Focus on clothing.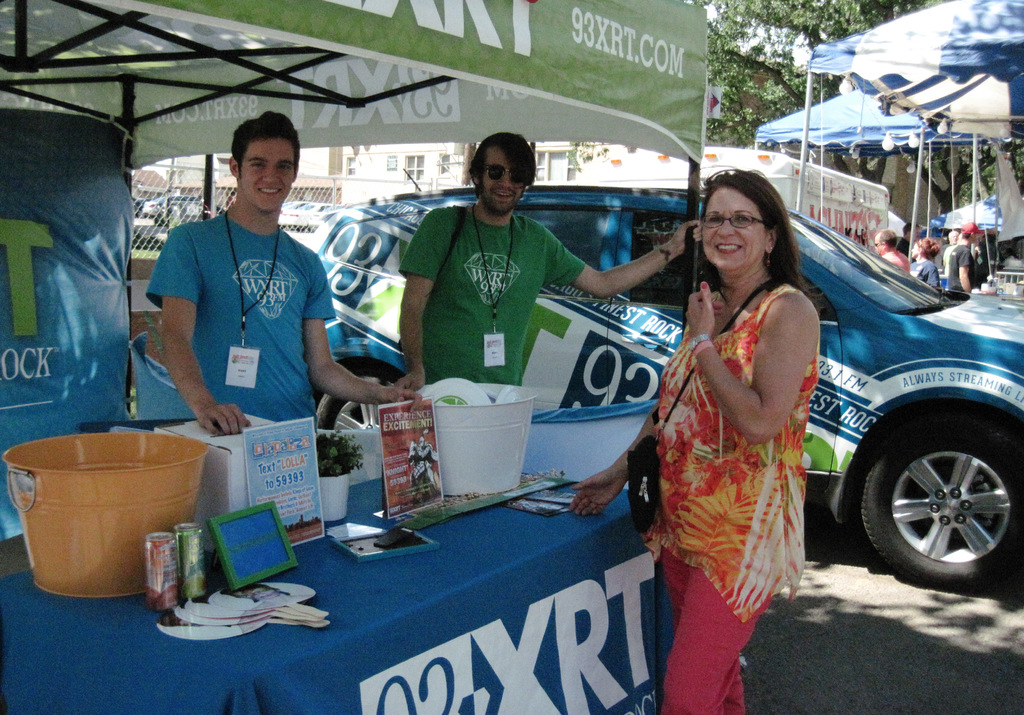
Focused at x1=898 y1=232 x2=911 y2=263.
